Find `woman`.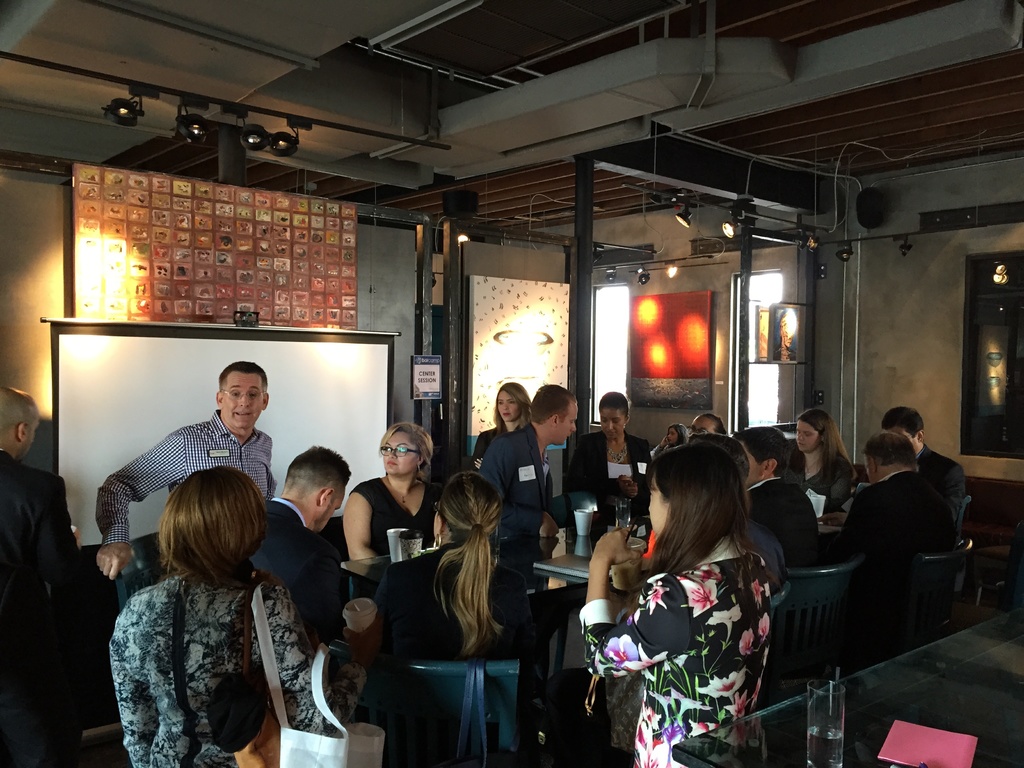
{"x1": 573, "y1": 419, "x2": 795, "y2": 767}.
